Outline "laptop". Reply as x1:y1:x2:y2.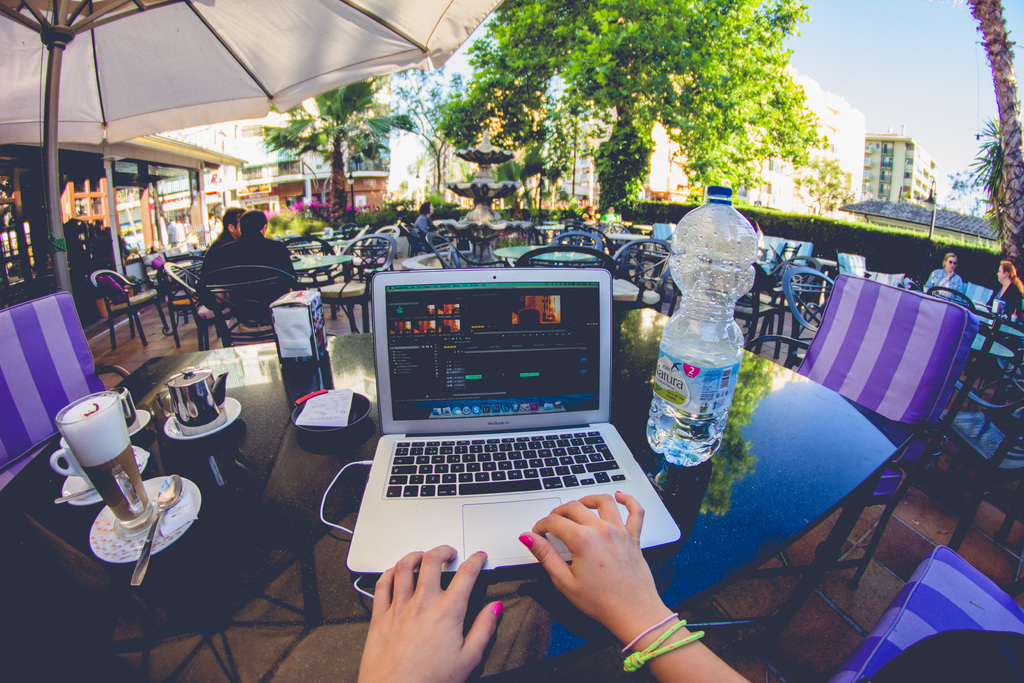
349:249:660:602.
